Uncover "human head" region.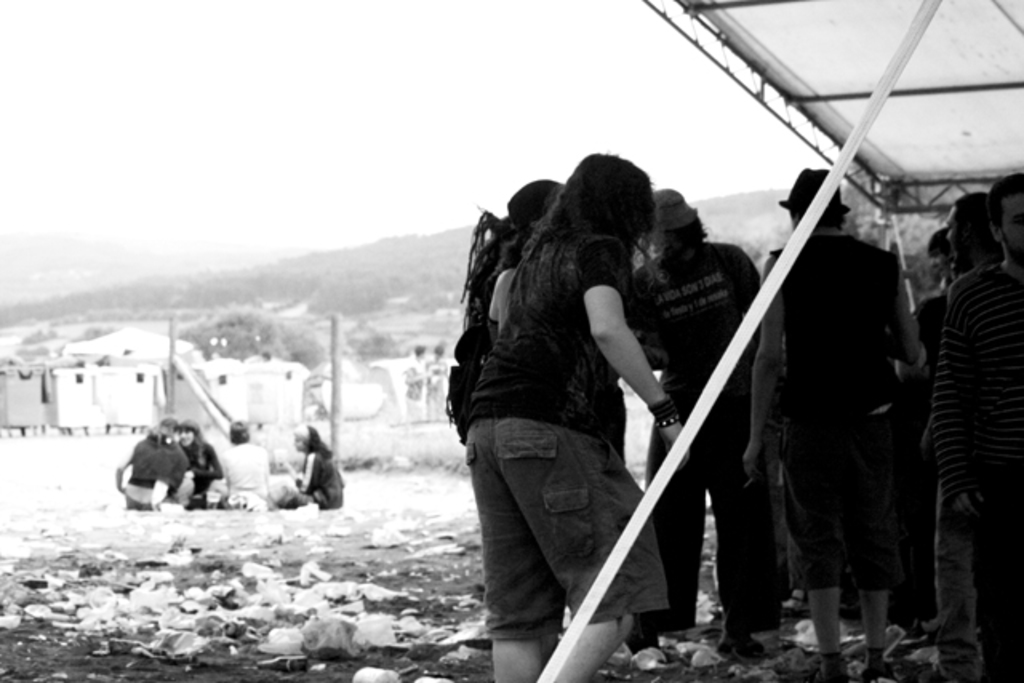
Uncovered: {"left": 174, "top": 421, "right": 198, "bottom": 449}.
